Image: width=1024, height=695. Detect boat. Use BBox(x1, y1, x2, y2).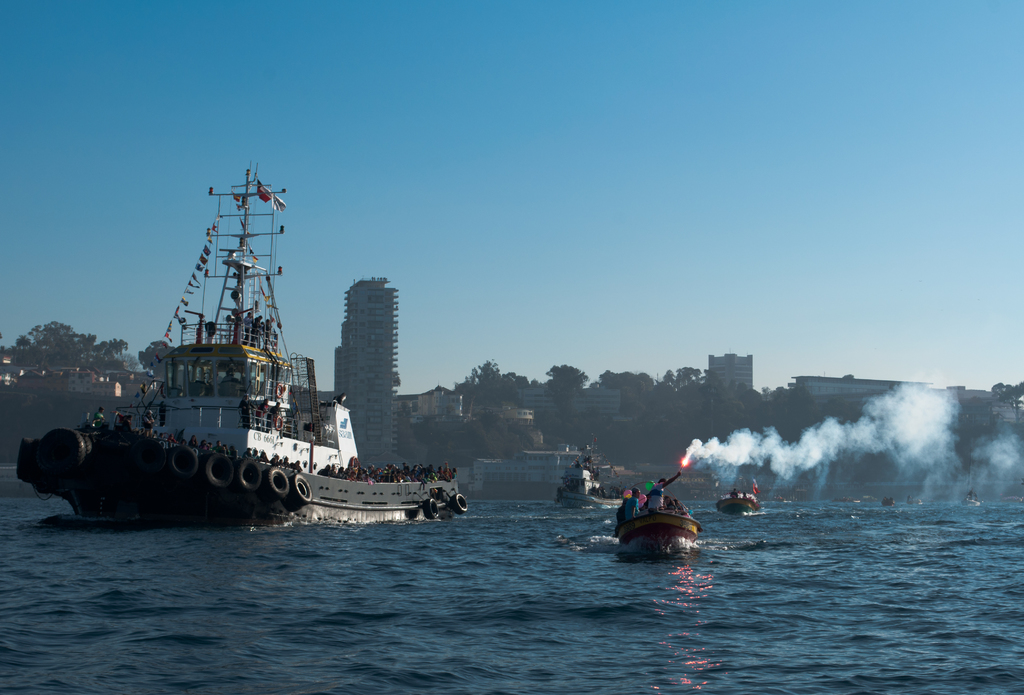
BBox(608, 484, 705, 548).
